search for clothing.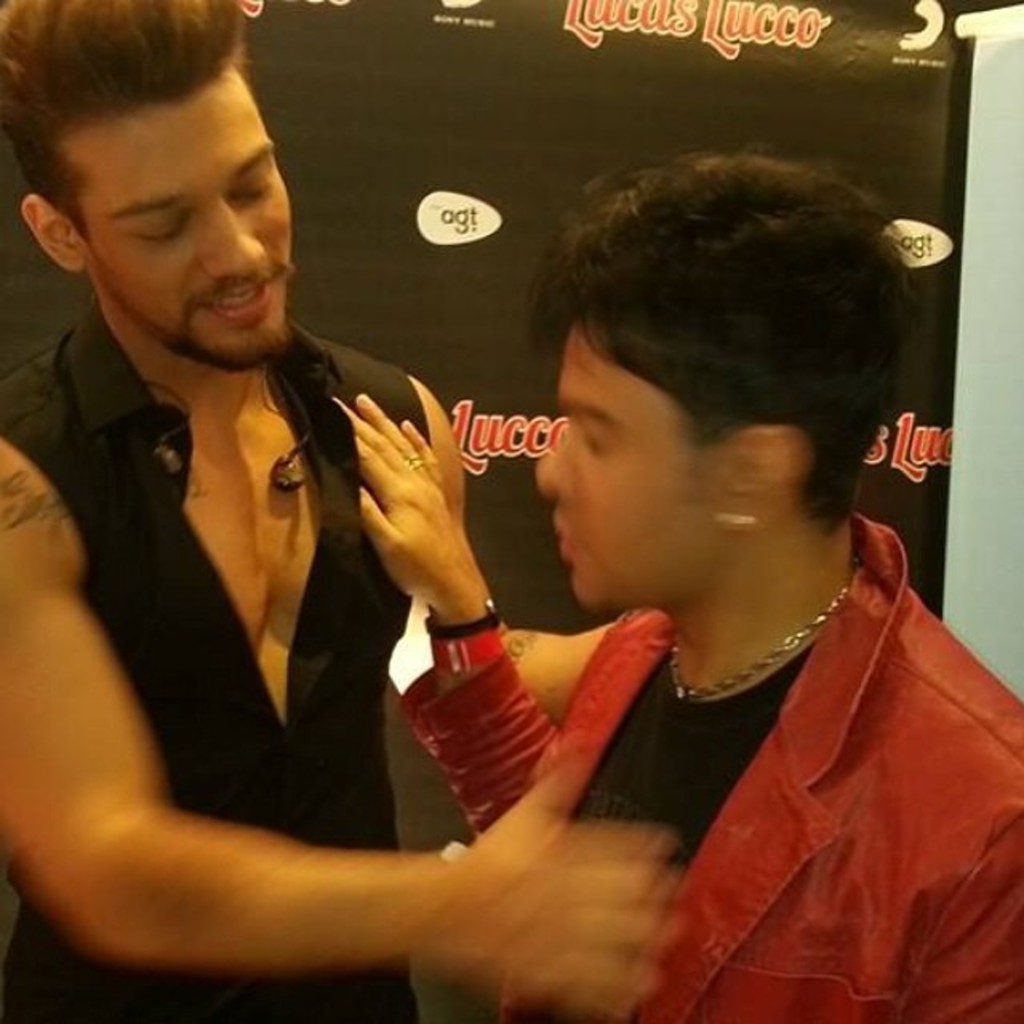
Found at (left=42, top=258, right=574, bottom=978).
